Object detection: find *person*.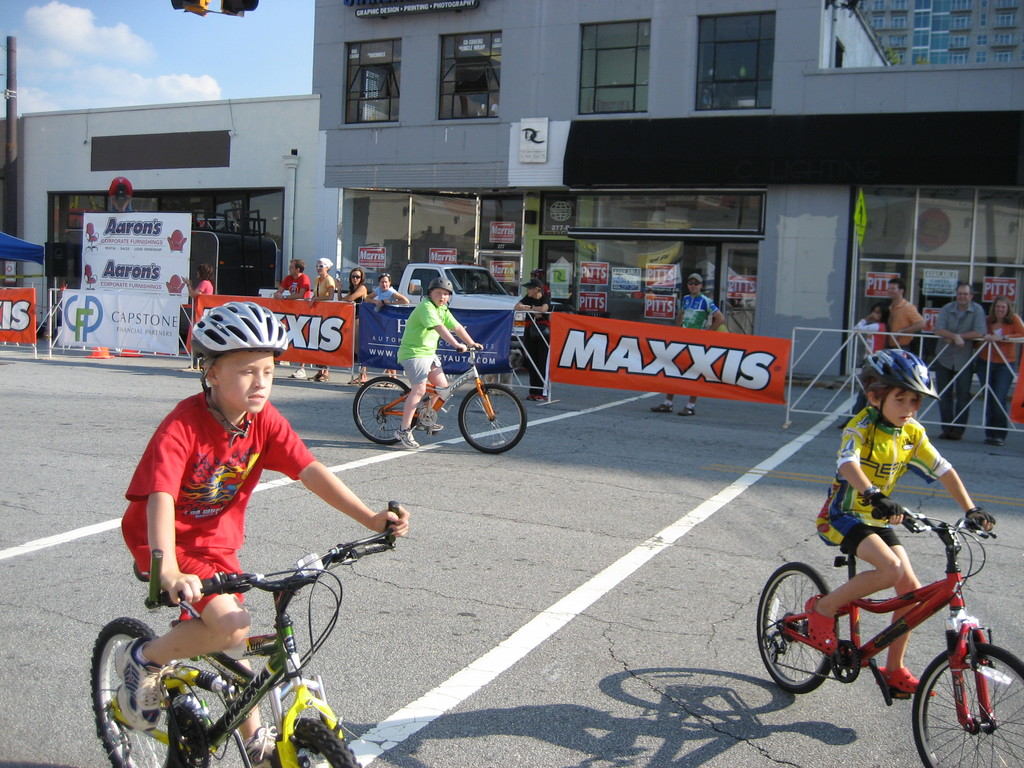
{"x1": 313, "y1": 260, "x2": 335, "y2": 301}.
